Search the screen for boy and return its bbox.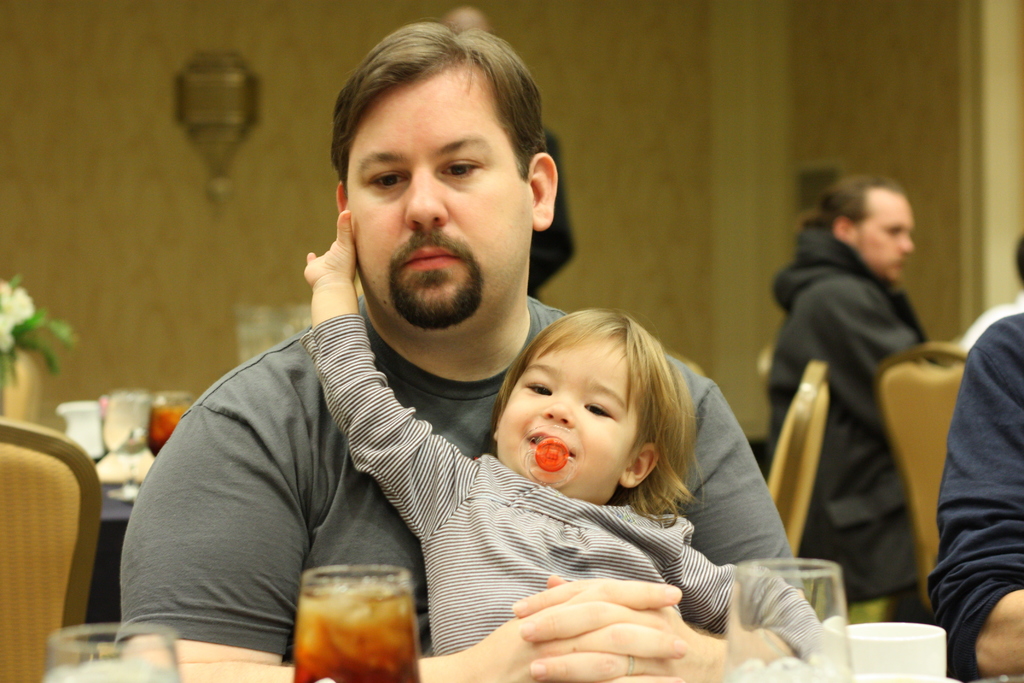
Found: locate(305, 210, 831, 657).
